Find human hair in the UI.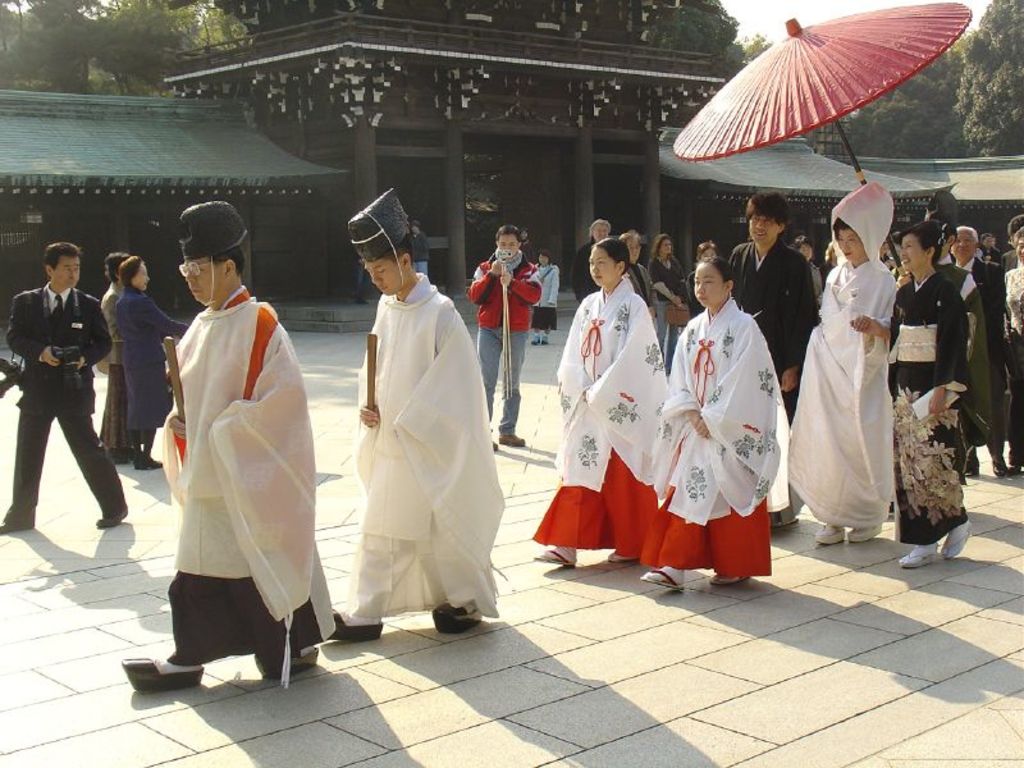
UI element at bbox=(204, 238, 246, 276).
